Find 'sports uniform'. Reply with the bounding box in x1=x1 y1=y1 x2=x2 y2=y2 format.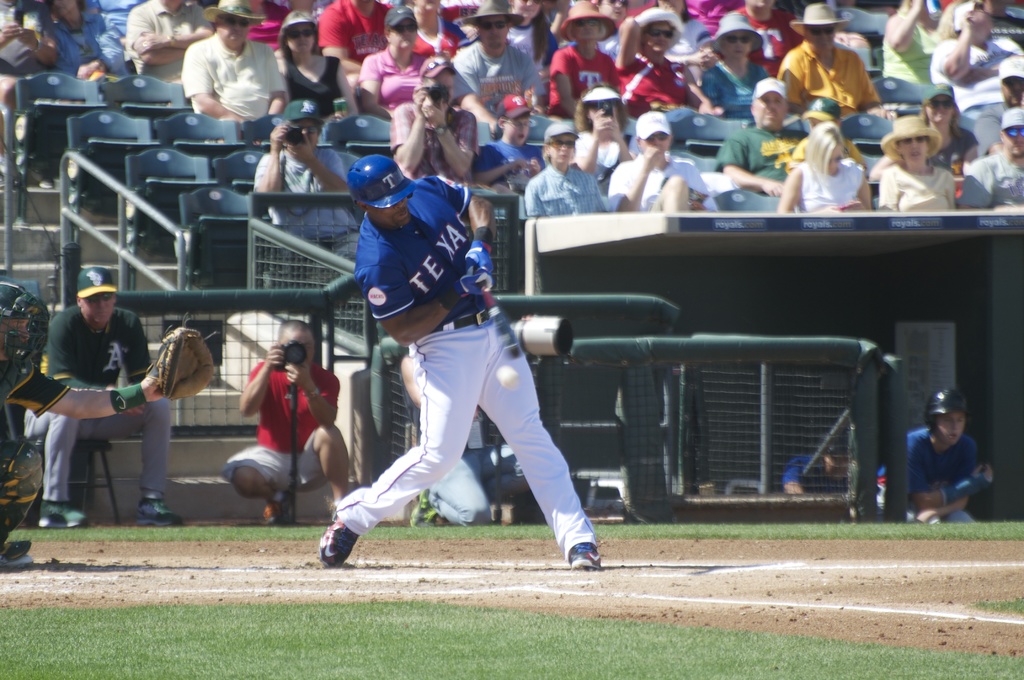
x1=963 y1=140 x2=1022 y2=204.
